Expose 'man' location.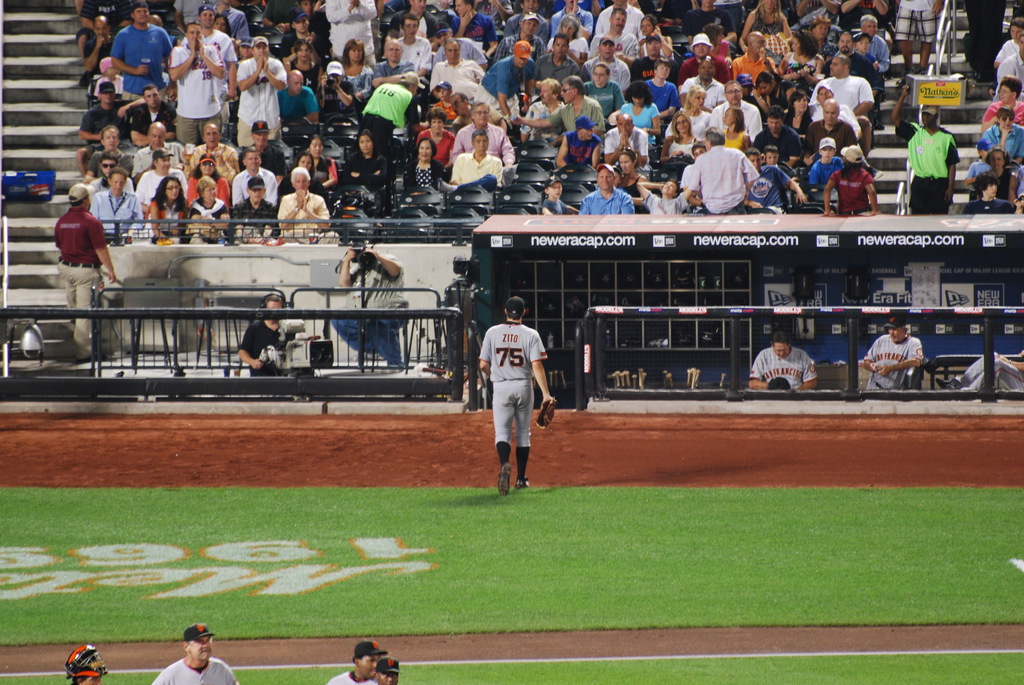
Exposed at [x1=749, y1=329, x2=819, y2=388].
